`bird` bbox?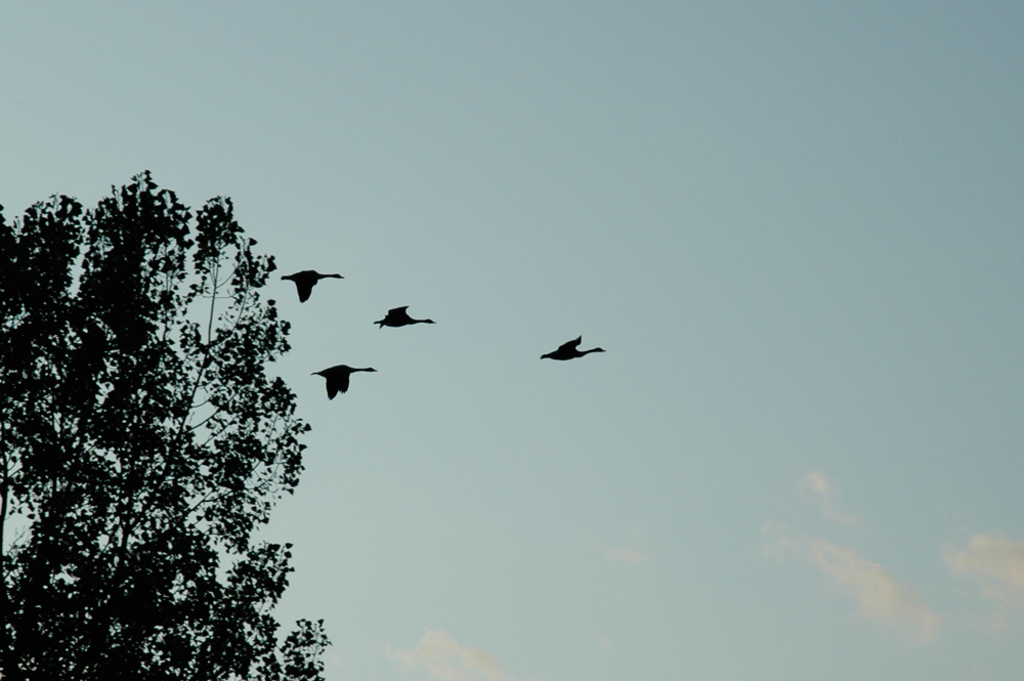
box=[374, 303, 435, 333]
